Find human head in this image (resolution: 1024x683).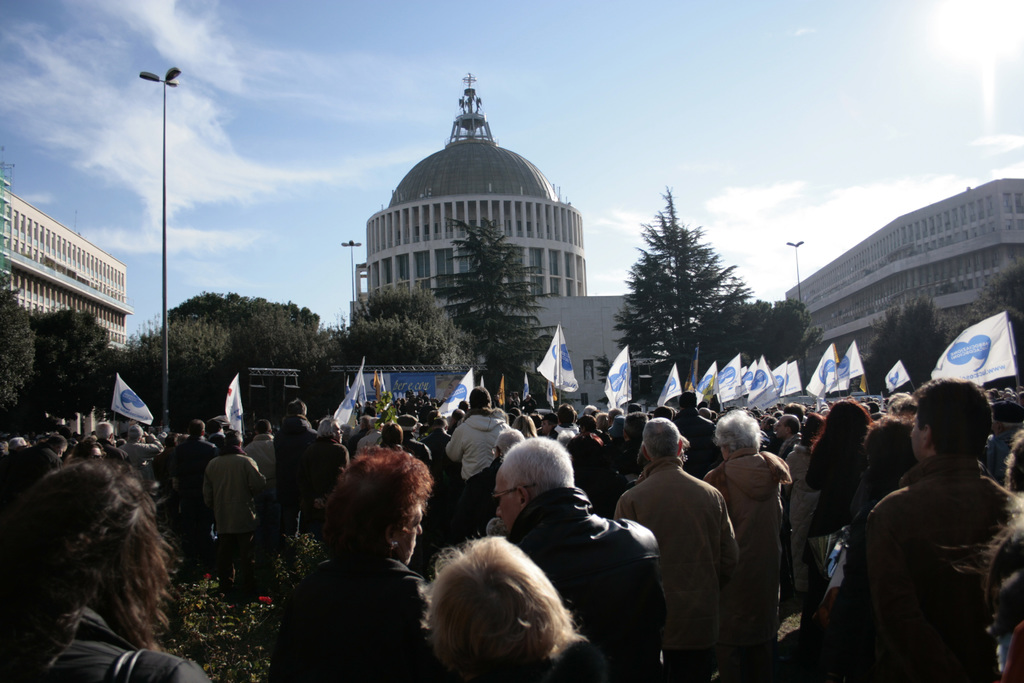
Rect(285, 398, 308, 416).
